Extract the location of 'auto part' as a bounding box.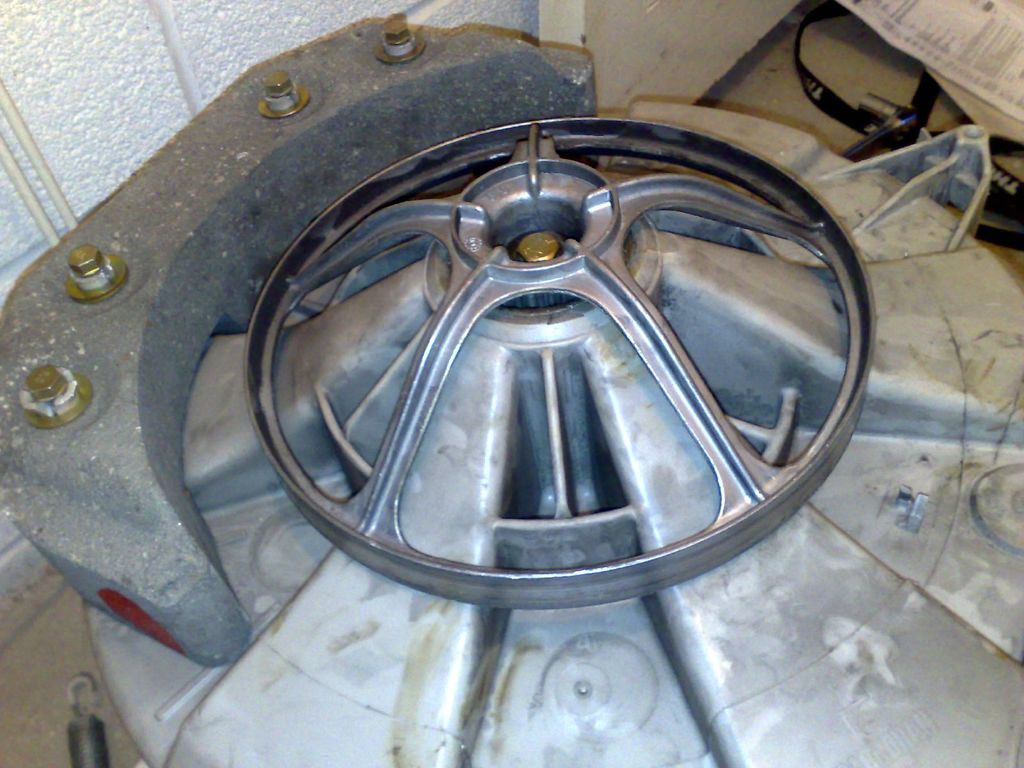
bbox(0, 13, 1023, 767).
